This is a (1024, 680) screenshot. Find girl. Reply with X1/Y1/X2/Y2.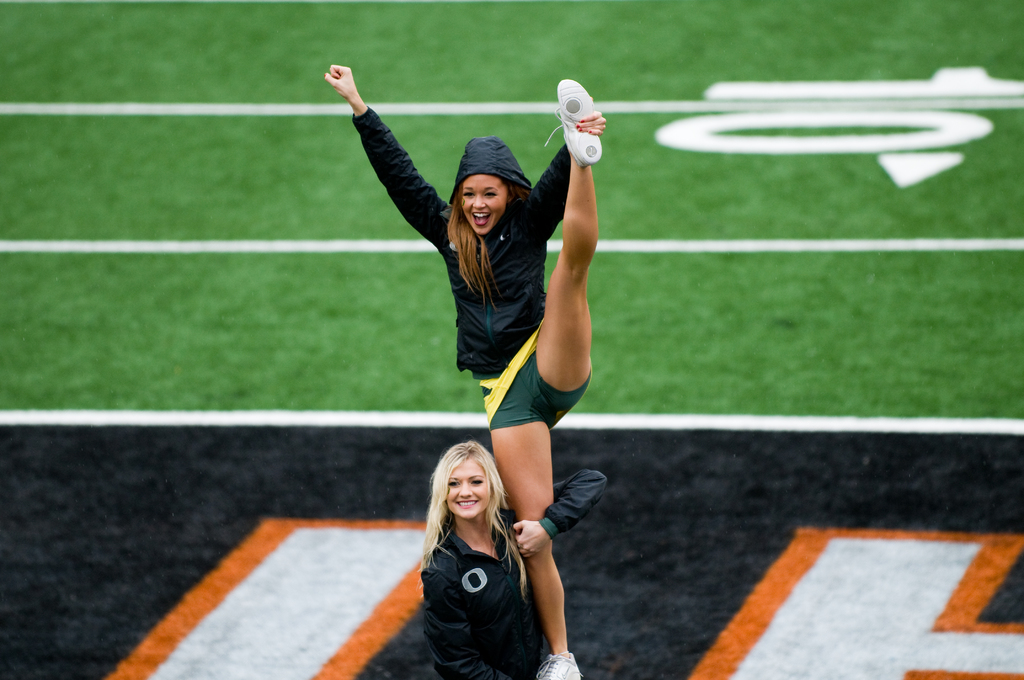
417/435/609/679.
